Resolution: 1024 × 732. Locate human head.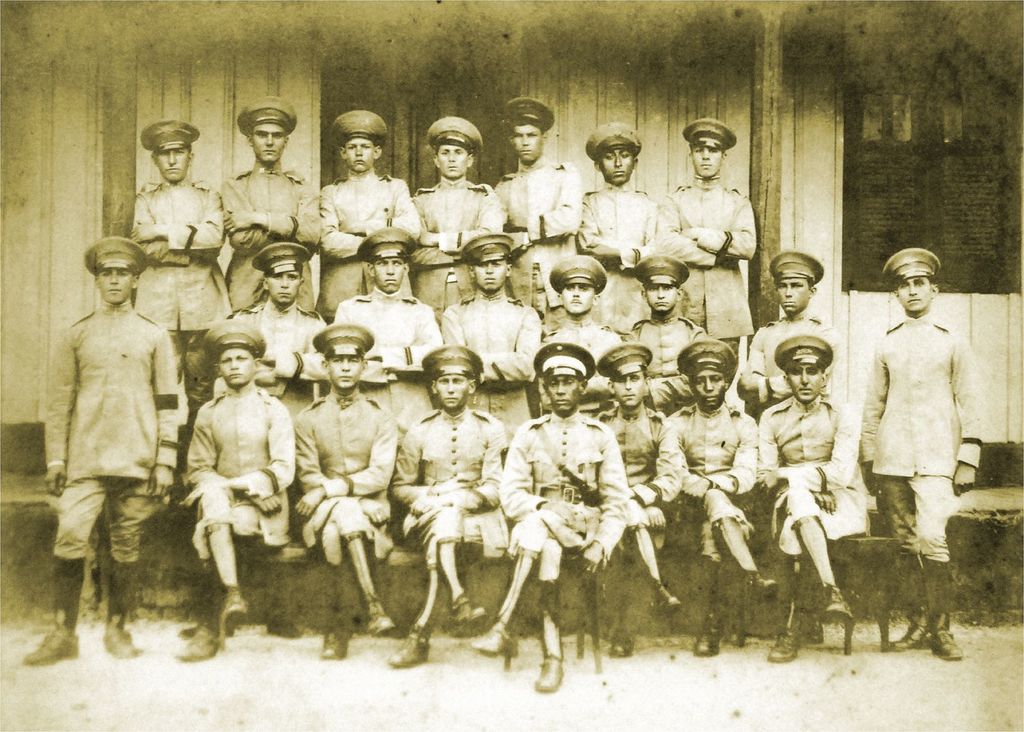
crop(546, 253, 608, 317).
